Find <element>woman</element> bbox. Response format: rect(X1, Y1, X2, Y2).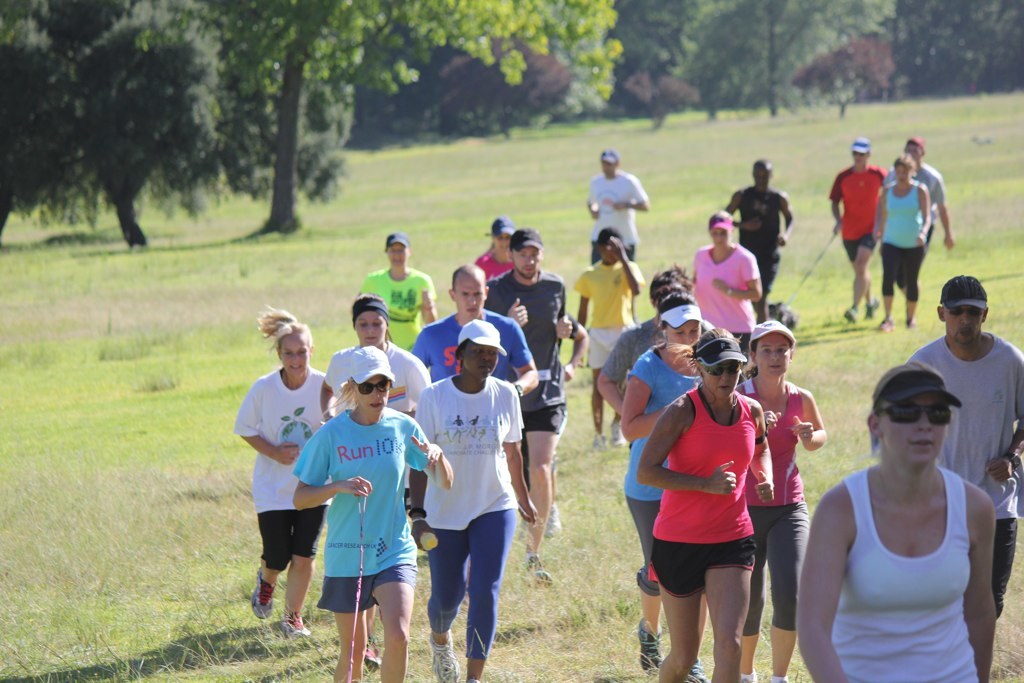
rect(733, 319, 825, 682).
